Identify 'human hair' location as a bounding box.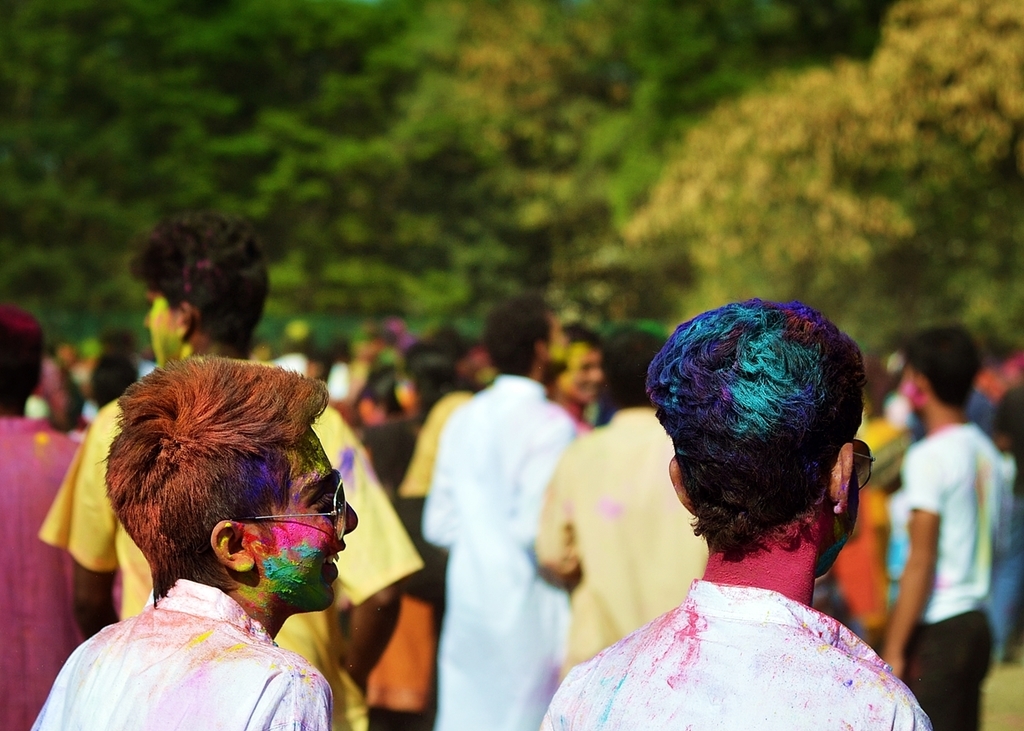
662,258,863,570.
